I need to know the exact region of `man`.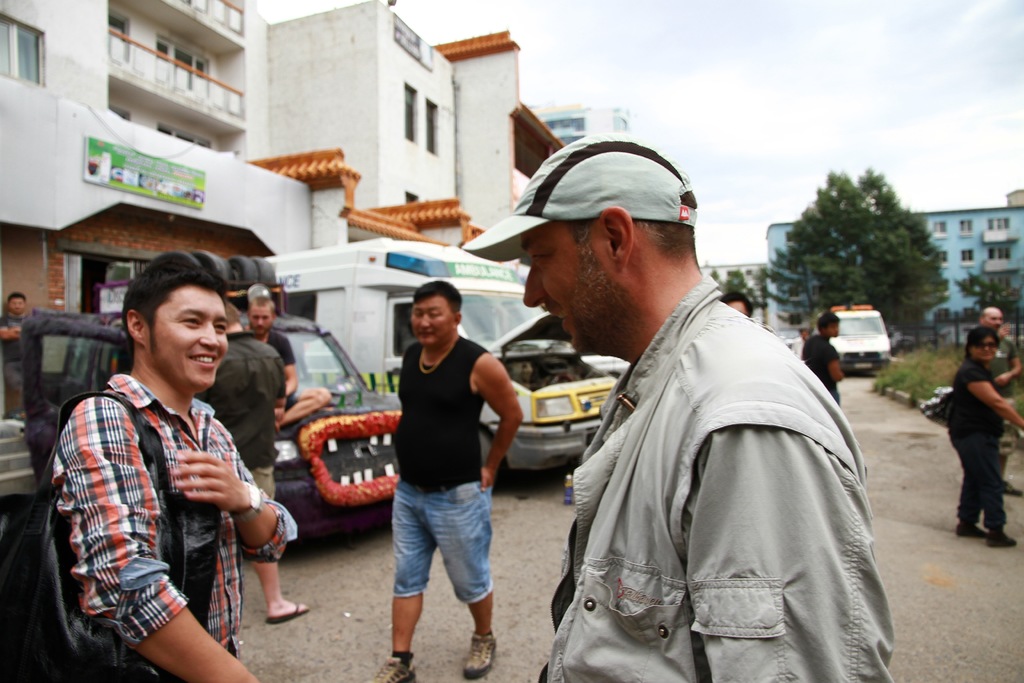
Region: select_region(0, 286, 33, 415).
